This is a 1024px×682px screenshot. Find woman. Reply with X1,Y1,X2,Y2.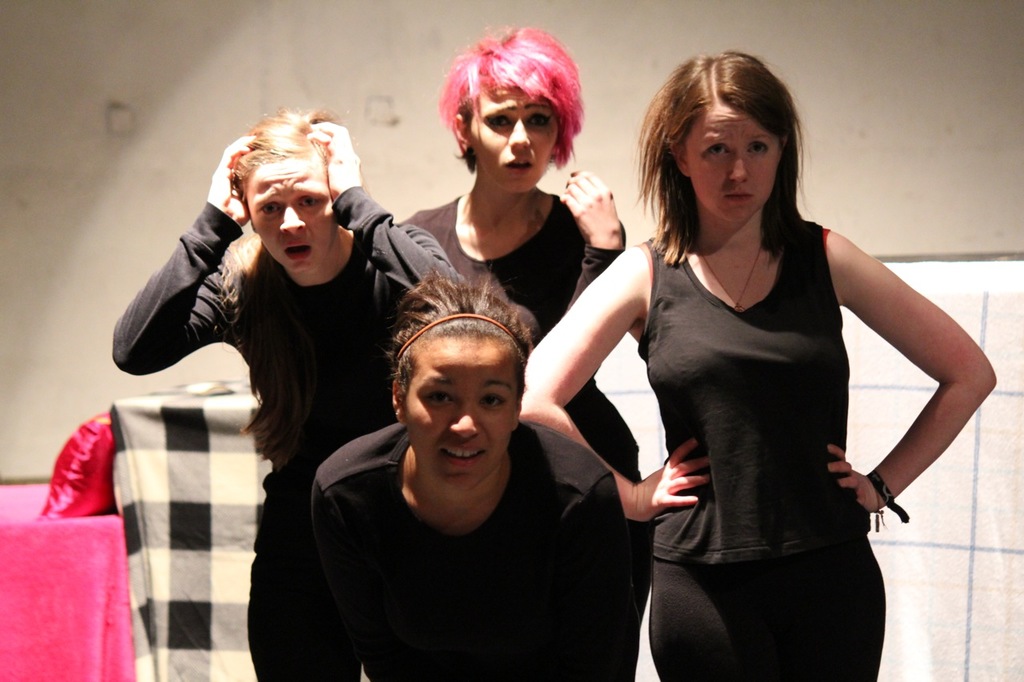
390,18,633,681.
